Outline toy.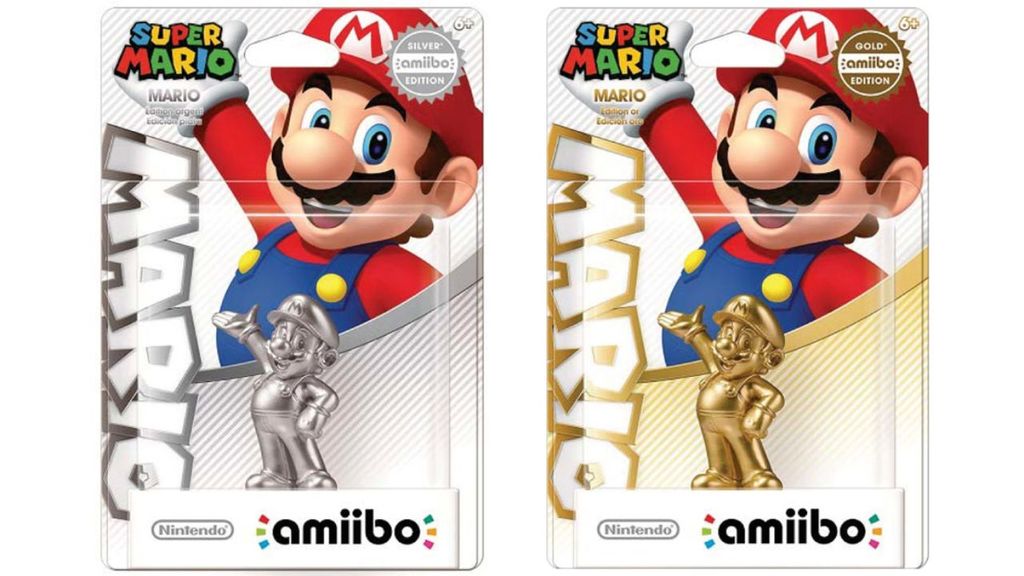
Outline: bbox=[557, 8, 929, 367].
